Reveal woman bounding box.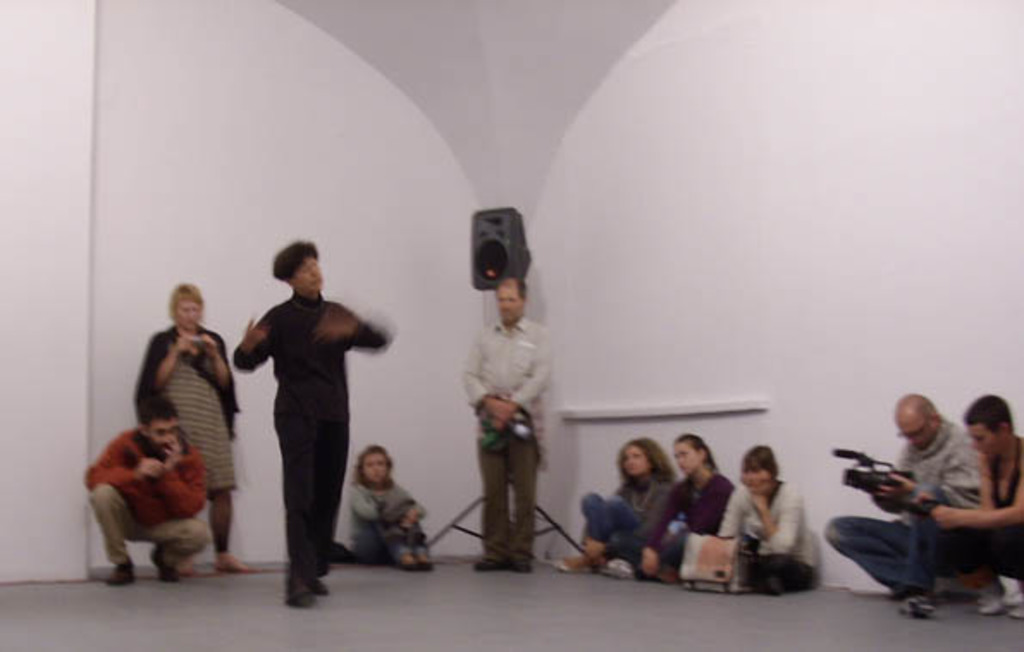
Revealed: left=559, top=425, right=680, bottom=578.
